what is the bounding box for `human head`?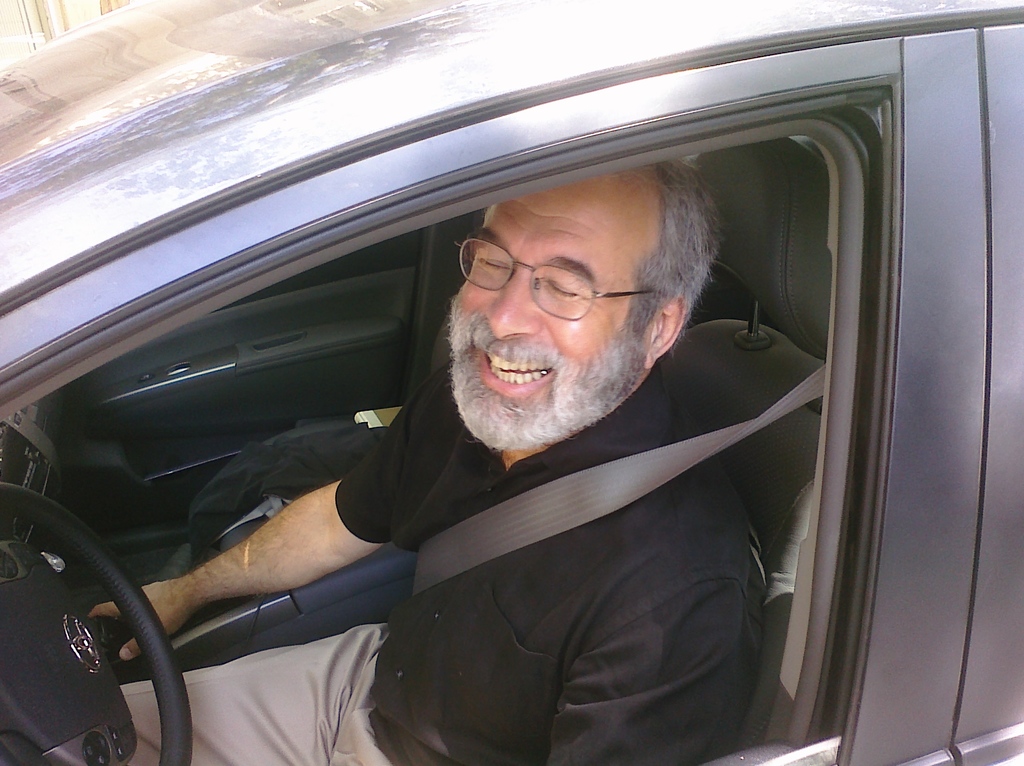
bbox(419, 149, 758, 433).
